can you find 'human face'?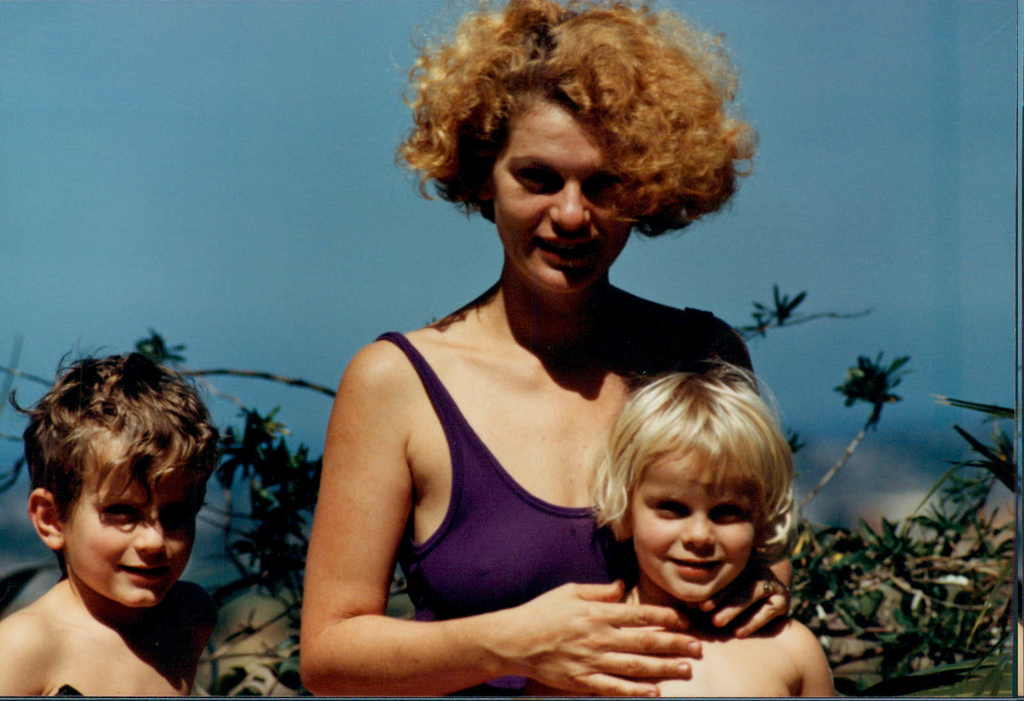
Yes, bounding box: (x1=493, y1=99, x2=644, y2=292).
